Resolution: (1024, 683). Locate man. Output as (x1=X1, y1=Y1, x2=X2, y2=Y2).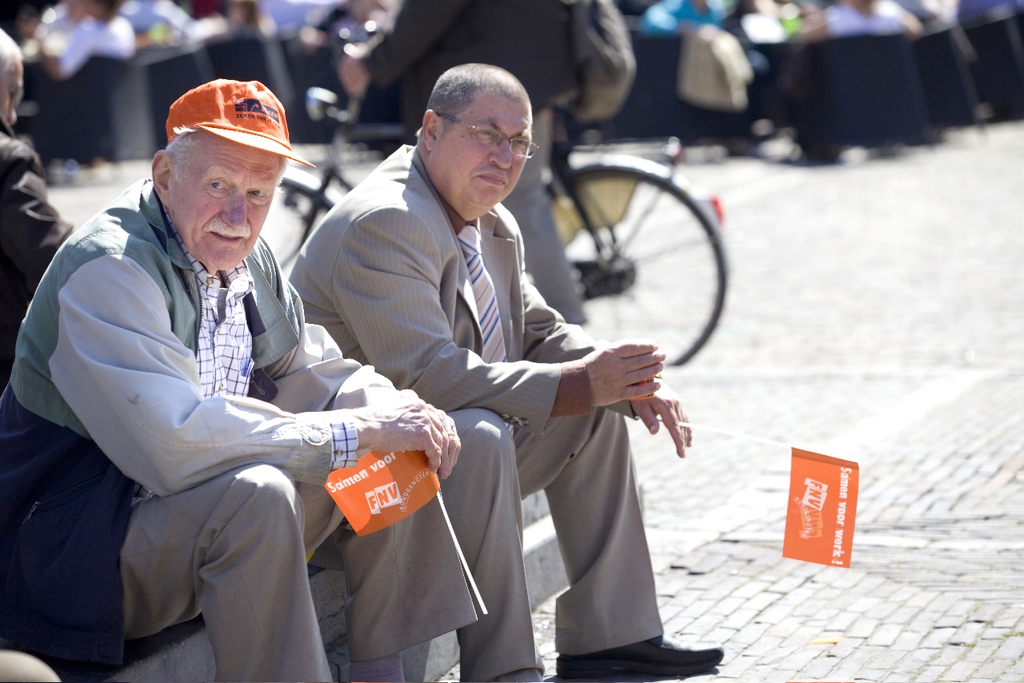
(x1=0, y1=10, x2=103, y2=500).
